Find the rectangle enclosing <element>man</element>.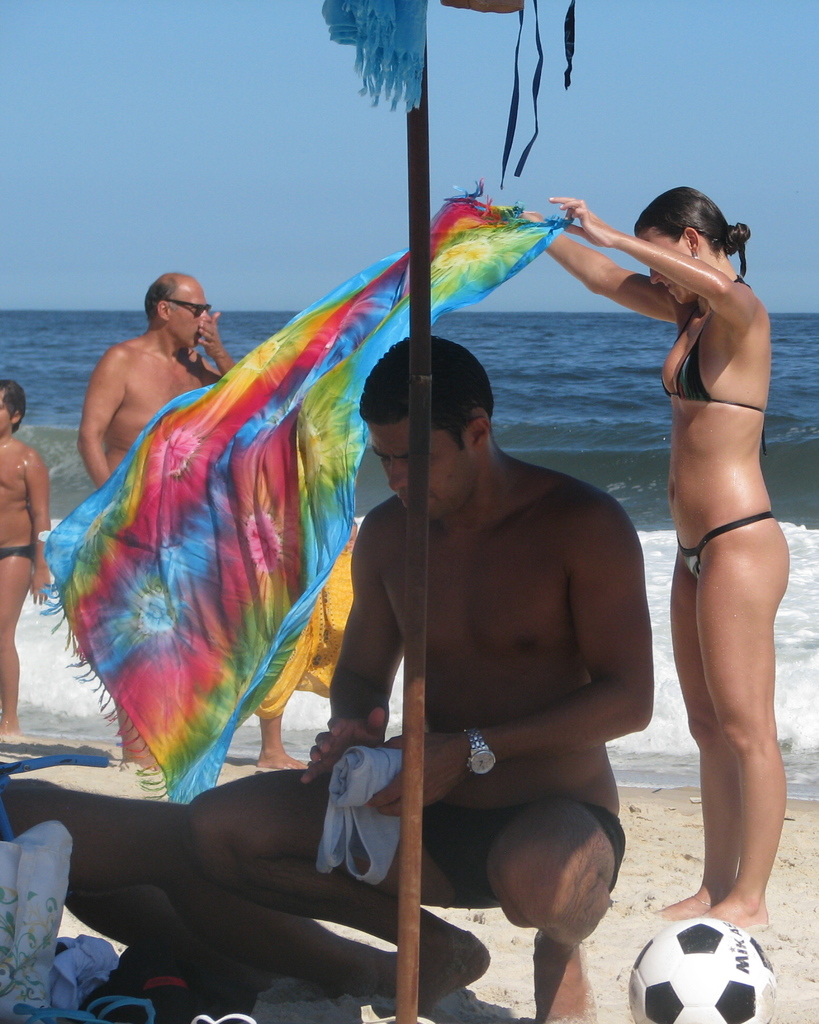
box(169, 330, 658, 1023).
